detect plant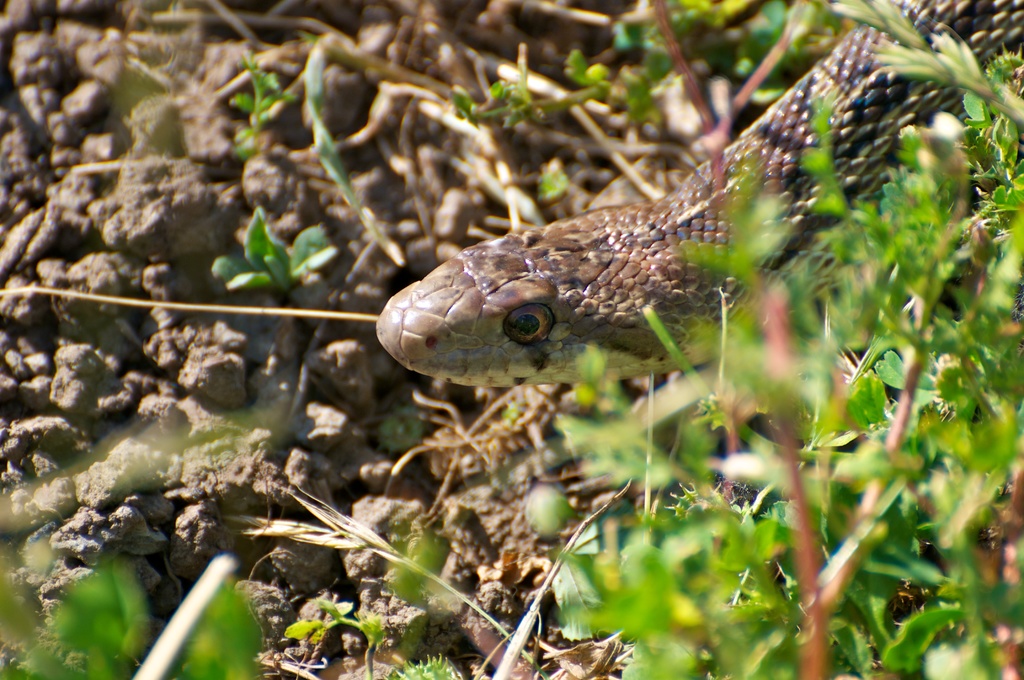
l=395, t=642, r=454, b=679
